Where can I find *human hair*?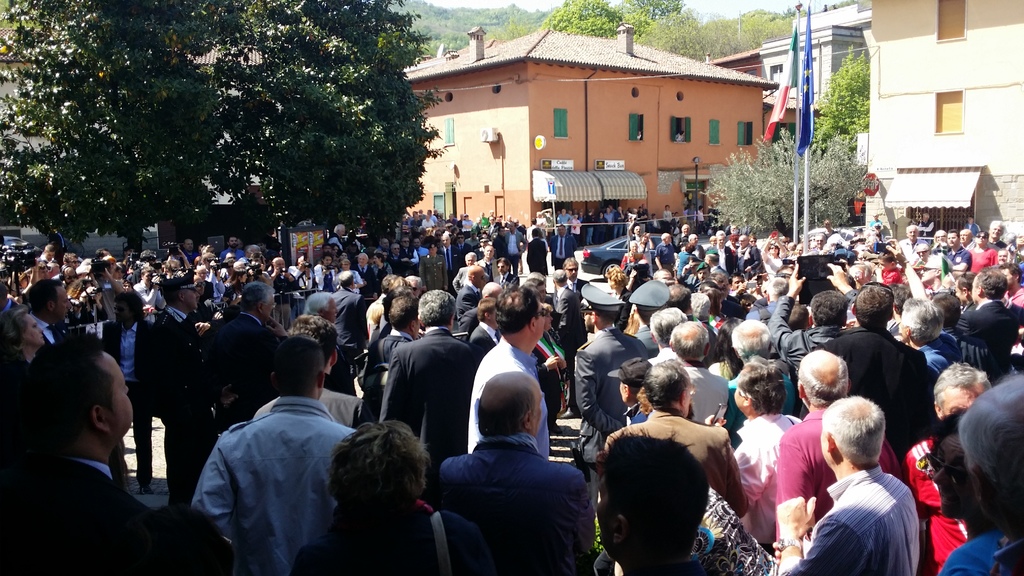
You can find it at (x1=604, y1=436, x2=723, y2=541).
